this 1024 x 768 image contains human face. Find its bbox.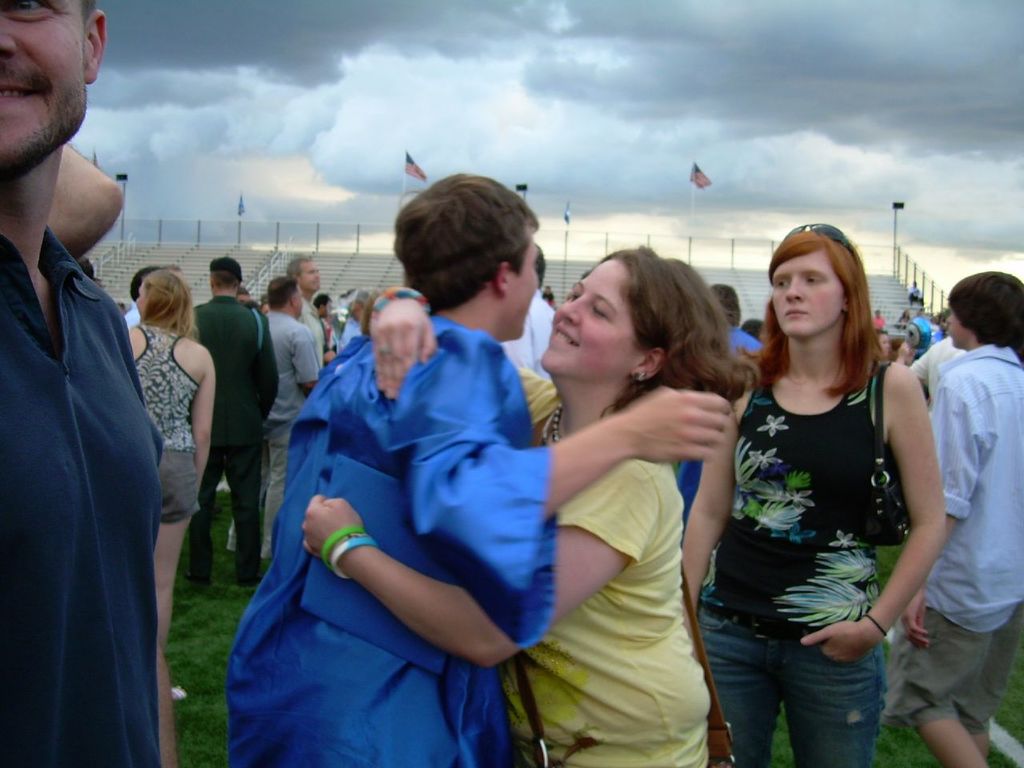
[left=300, top=260, right=320, bottom=292].
